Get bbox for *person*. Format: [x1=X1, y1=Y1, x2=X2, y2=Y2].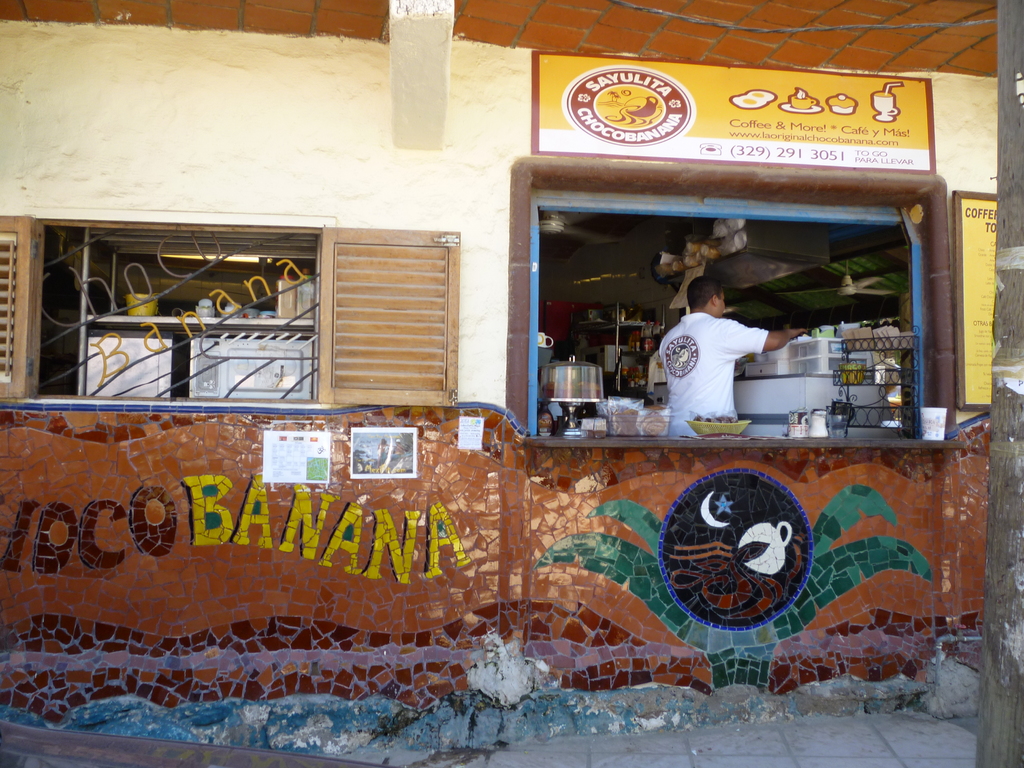
[x1=636, y1=253, x2=803, y2=456].
